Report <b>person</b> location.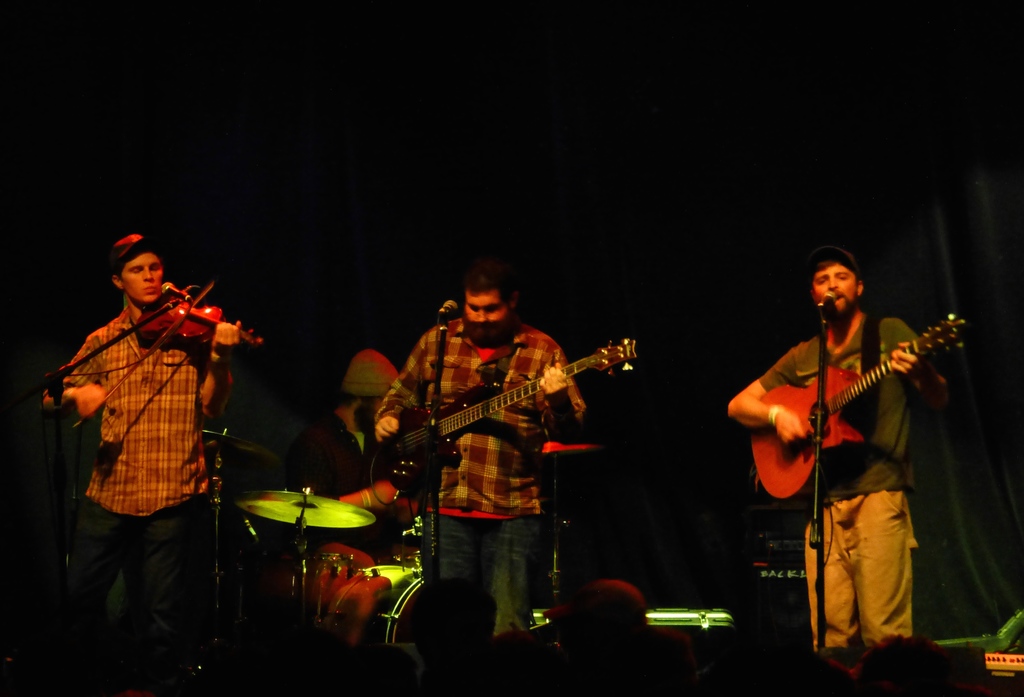
Report: region(371, 254, 585, 636).
